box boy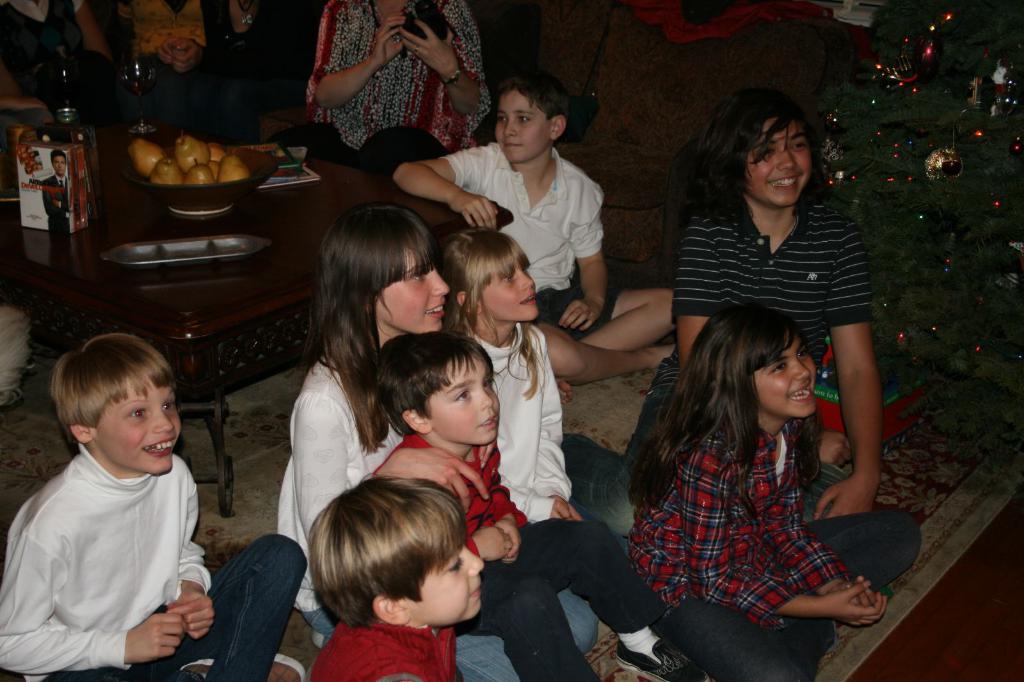
Rect(303, 470, 486, 681)
